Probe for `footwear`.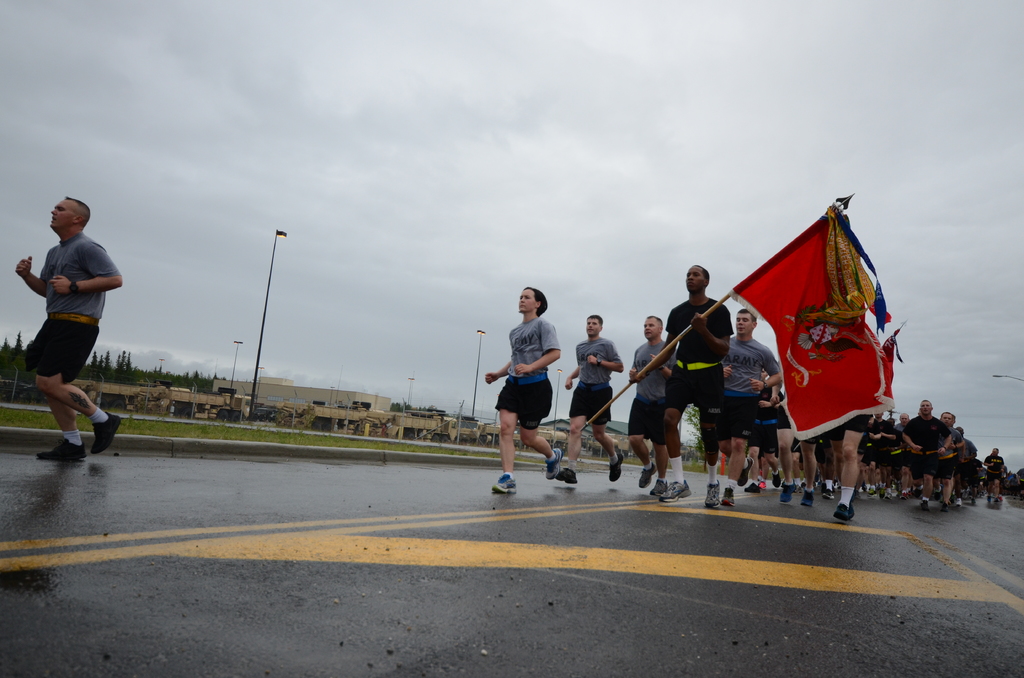
Probe result: BBox(778, 483, 794, 503).
